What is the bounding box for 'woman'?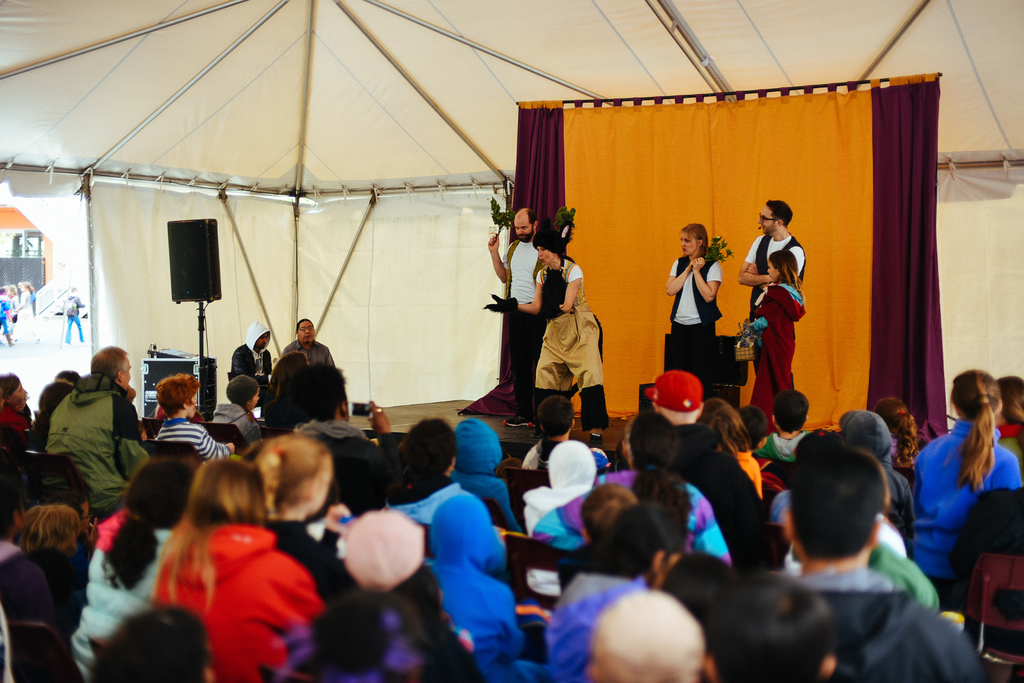
Rect(482, 218, 604, 447).
